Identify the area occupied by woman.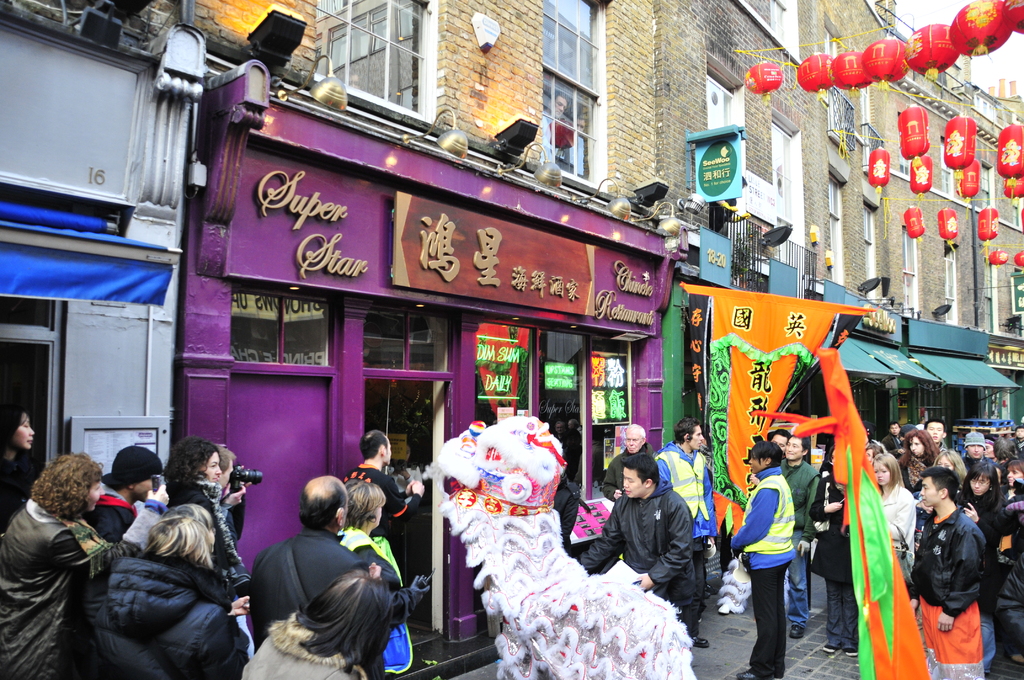
Area: <region>865, 444, 884, 464</region>.
